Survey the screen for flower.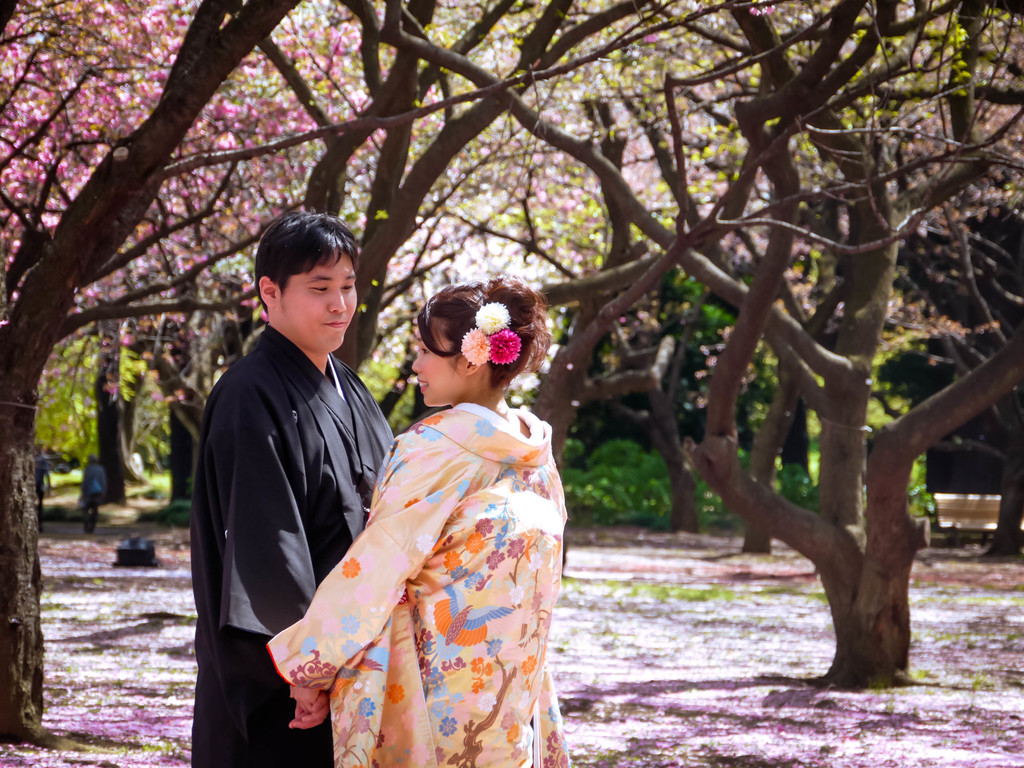
Survey found: (left=490, top=325, right=521, bottom=365).
